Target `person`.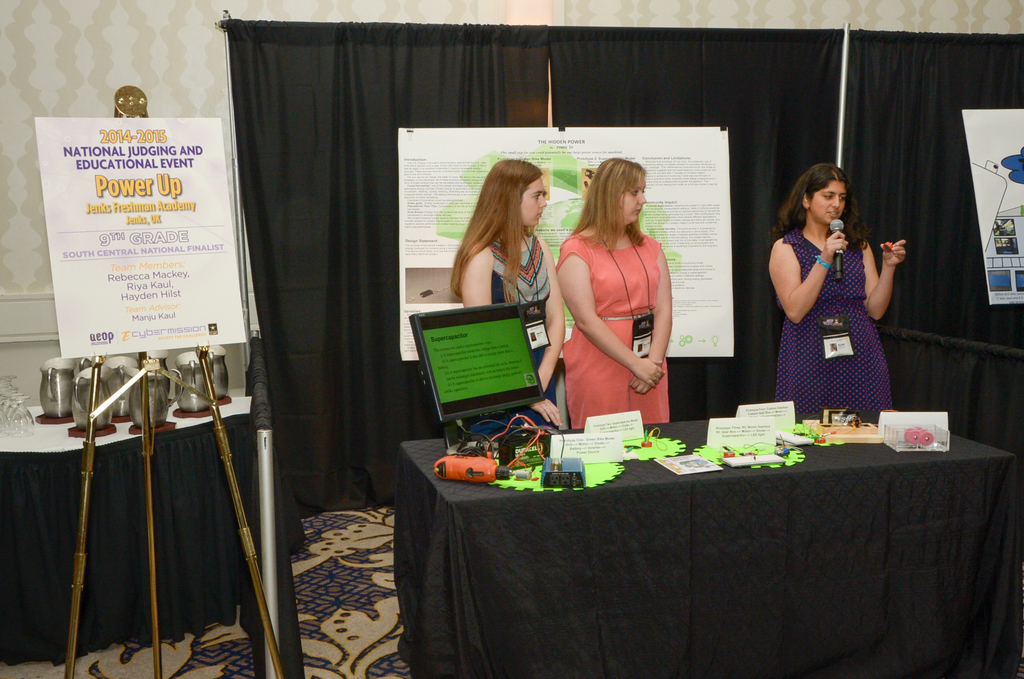
Target region: BBox(451, 158, 566, 433).
